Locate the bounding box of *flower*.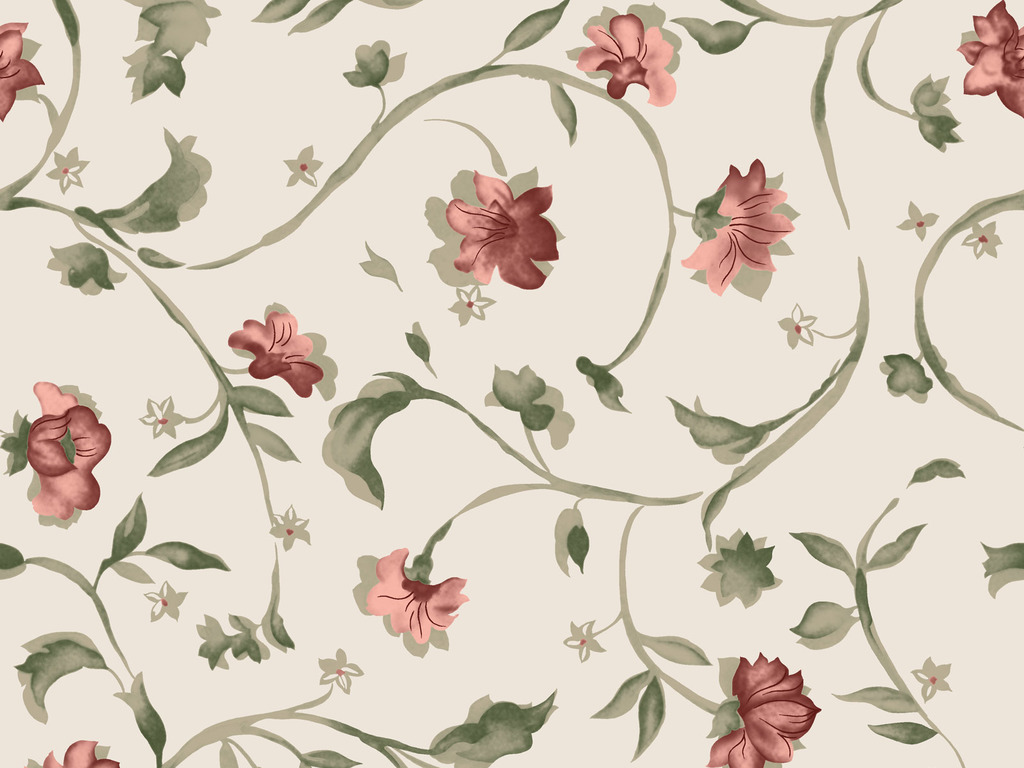
Bounding box: <region>38, 730, 120, 767</region>.
